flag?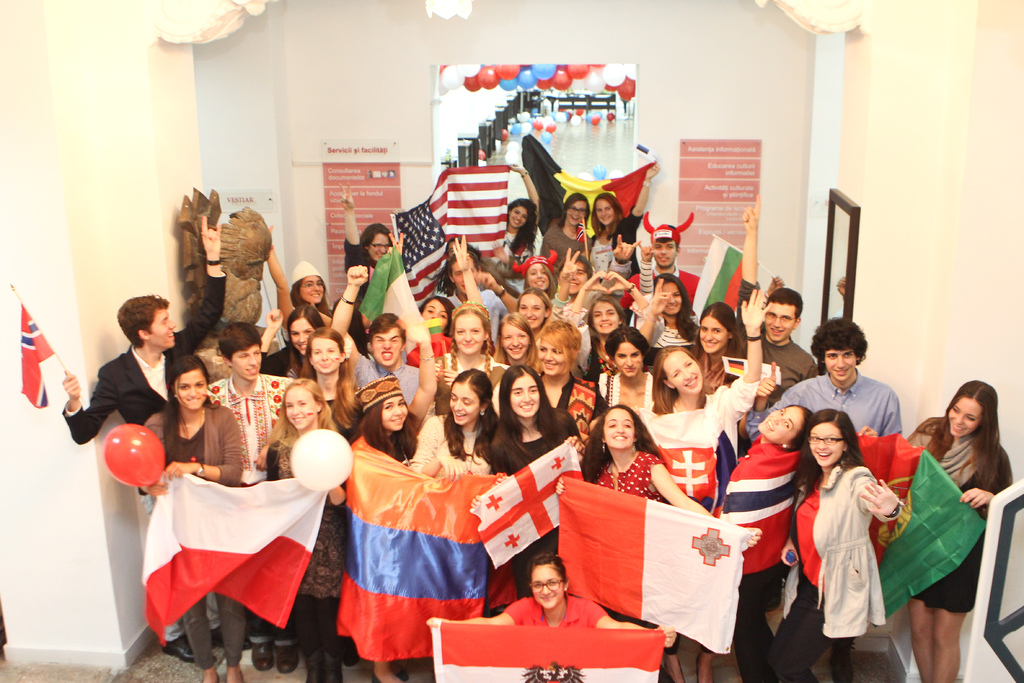
636/402/719/497
